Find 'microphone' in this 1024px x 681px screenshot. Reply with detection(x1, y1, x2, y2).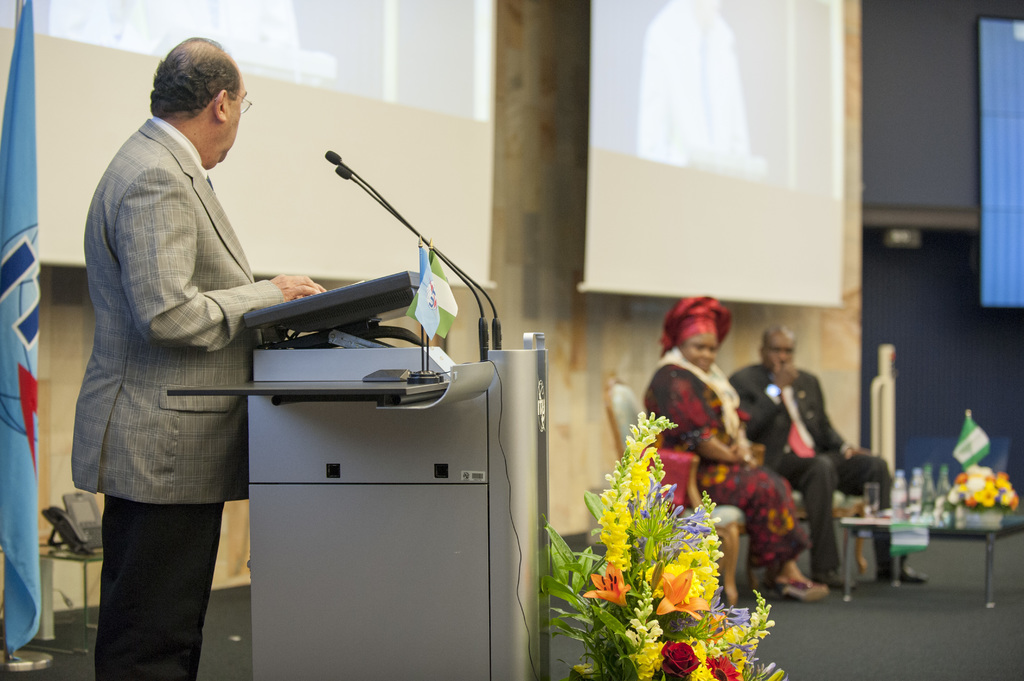
detection(330, 161, 485, 369).
